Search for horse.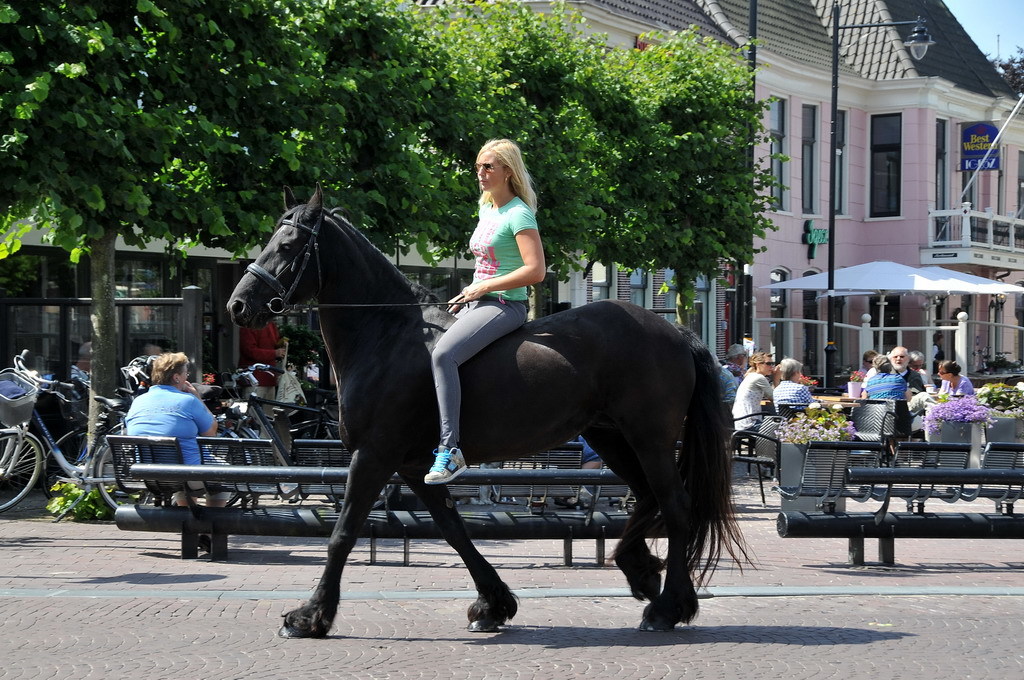
Found at <region>222, 183, 763, 637</region>.
